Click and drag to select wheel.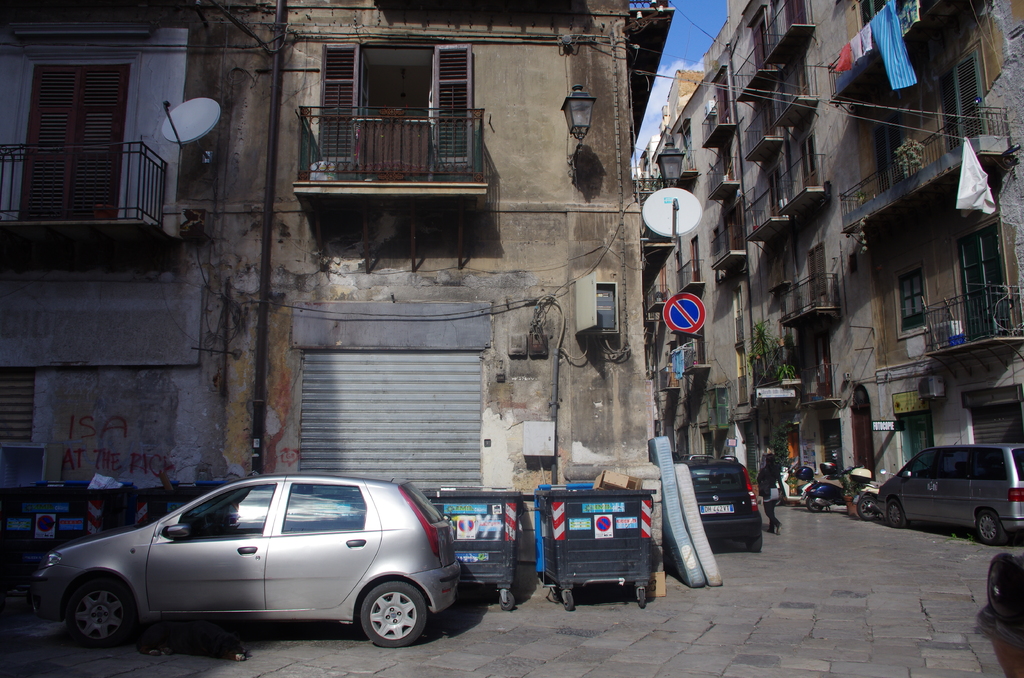
Selection: <box>496,593,515,611</box>.
